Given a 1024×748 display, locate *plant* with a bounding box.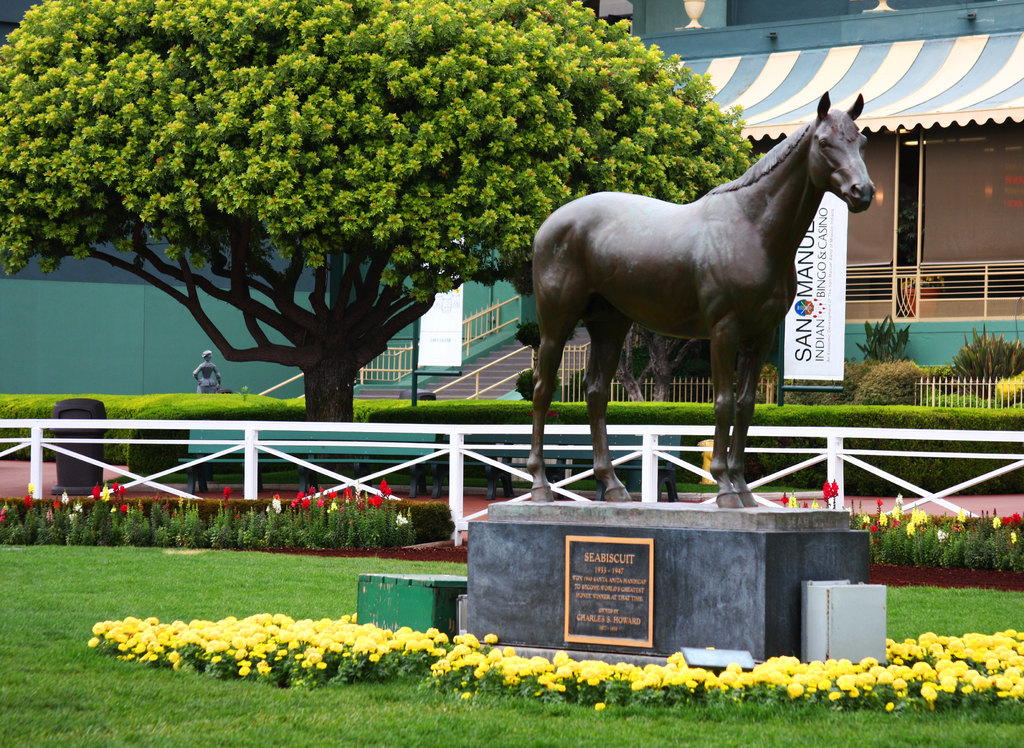
Located: 399/501/459/533.
